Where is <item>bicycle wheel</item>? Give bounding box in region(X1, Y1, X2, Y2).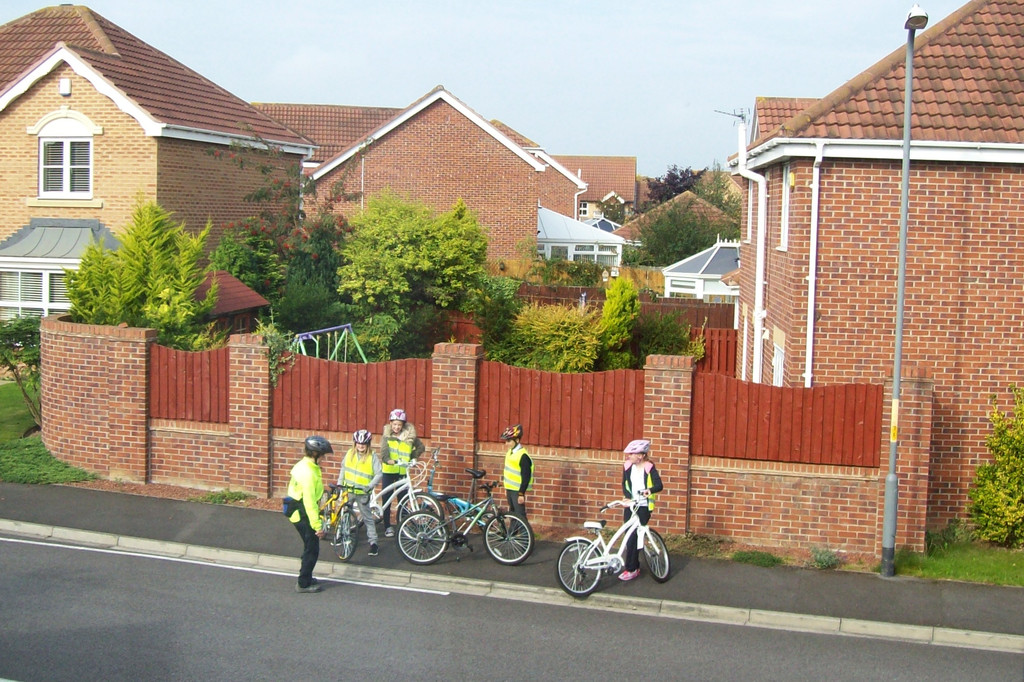
region(558, 544, 604, 602).
